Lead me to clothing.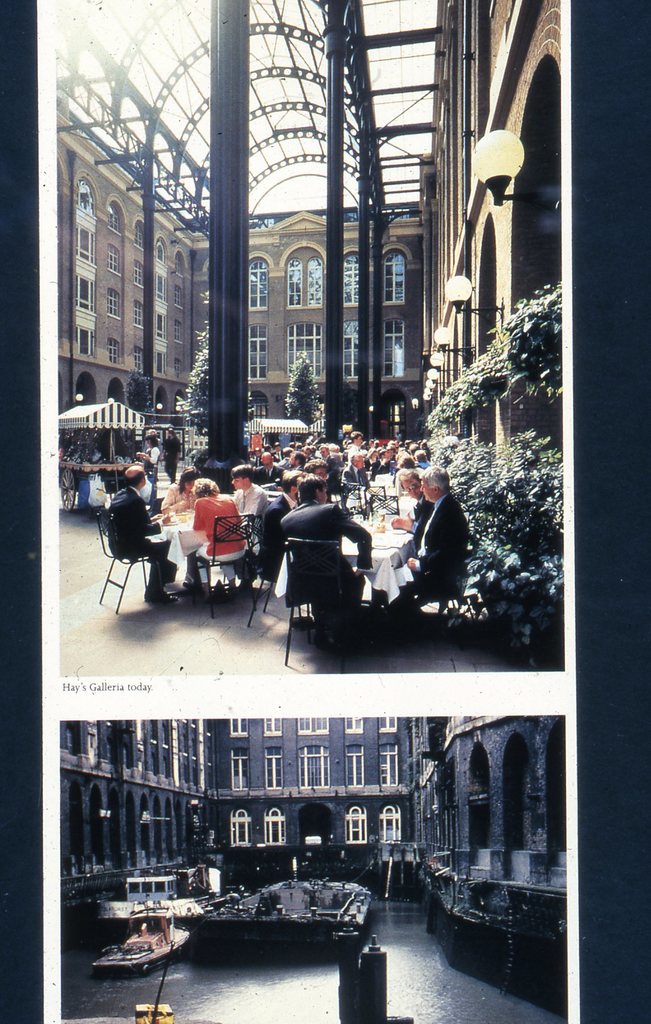
Lead to {"x1": 92, "y1": 470, "x2": 179, "y2": 605}.
